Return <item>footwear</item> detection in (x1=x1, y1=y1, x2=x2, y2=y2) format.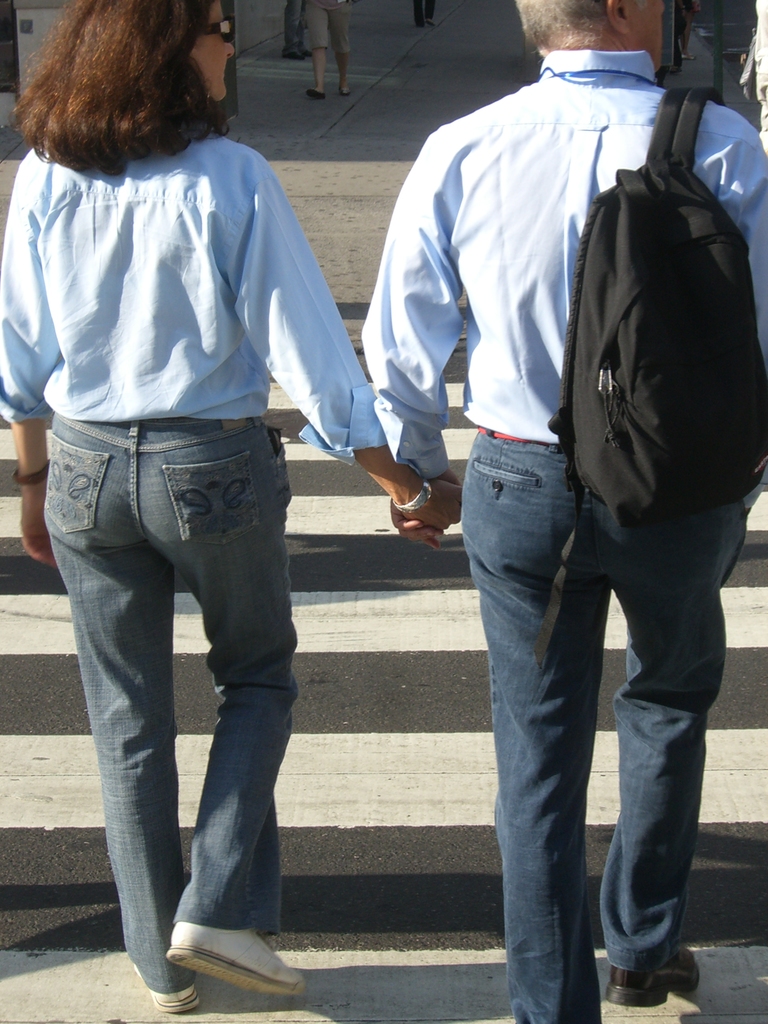
(x1=607, y1=943, x2=707, y2=1008).
